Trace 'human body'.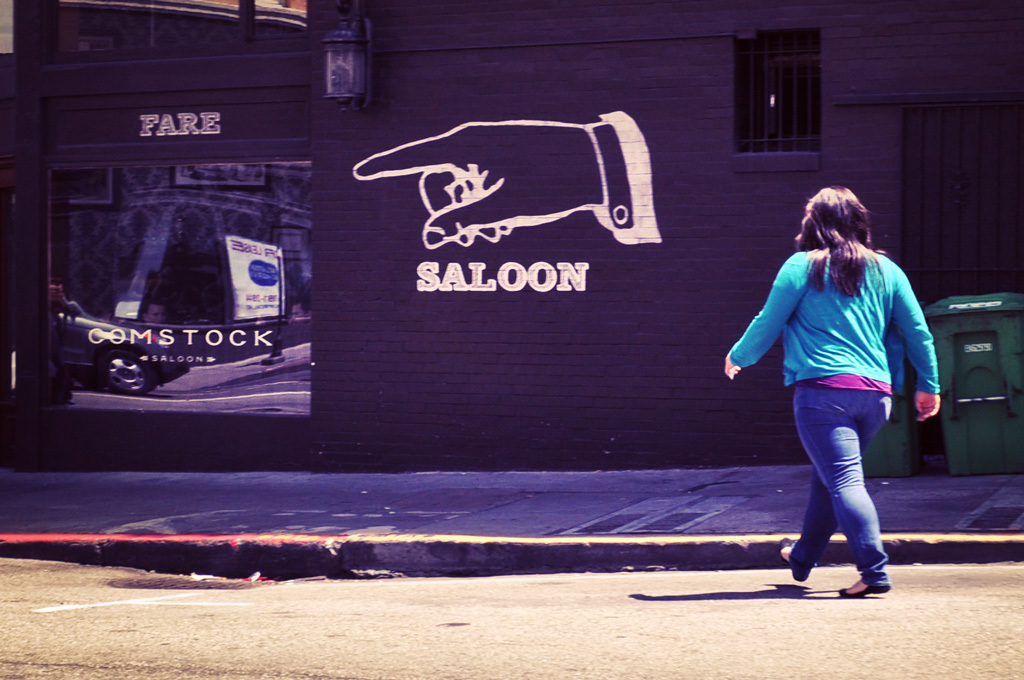
Traced to {"left": 751, "top": 167, "right": 943, "bottom": 596}.
